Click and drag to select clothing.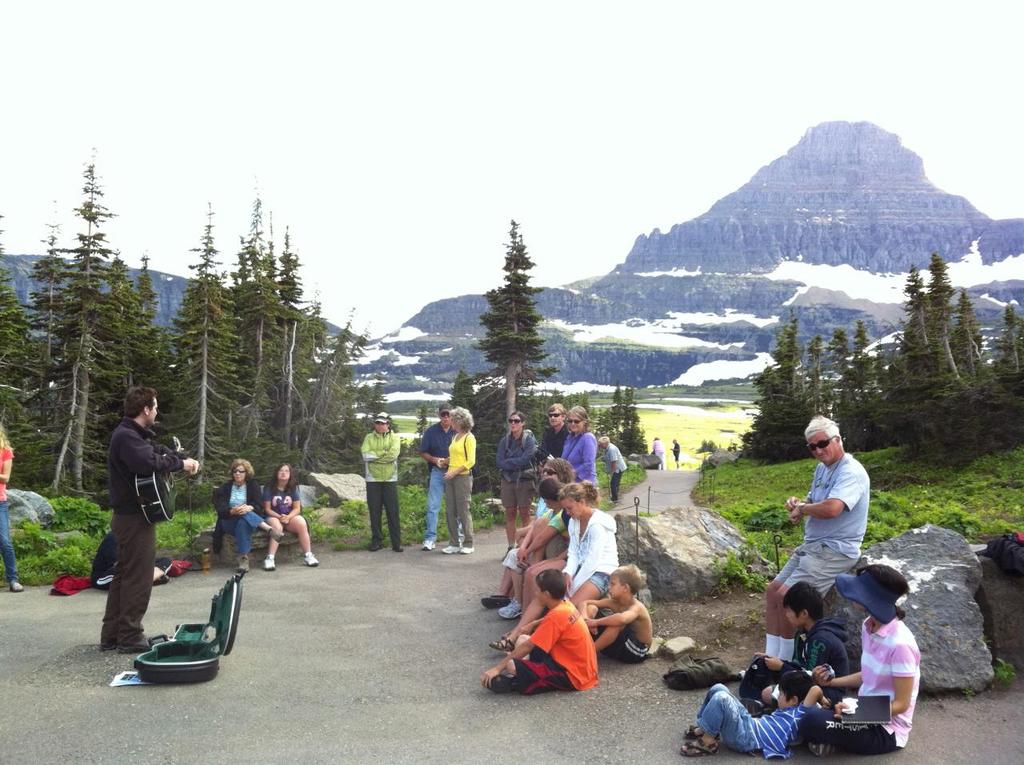
Selection: bbox=[98, 417, 182, 644].
